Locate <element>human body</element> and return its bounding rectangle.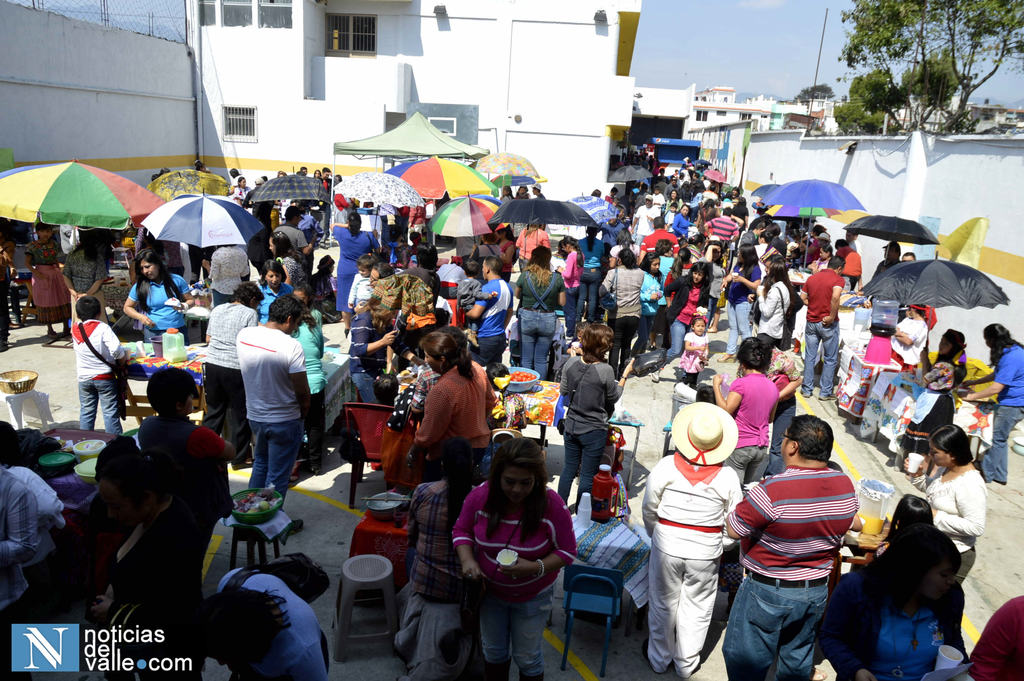
257/261/289/319.
